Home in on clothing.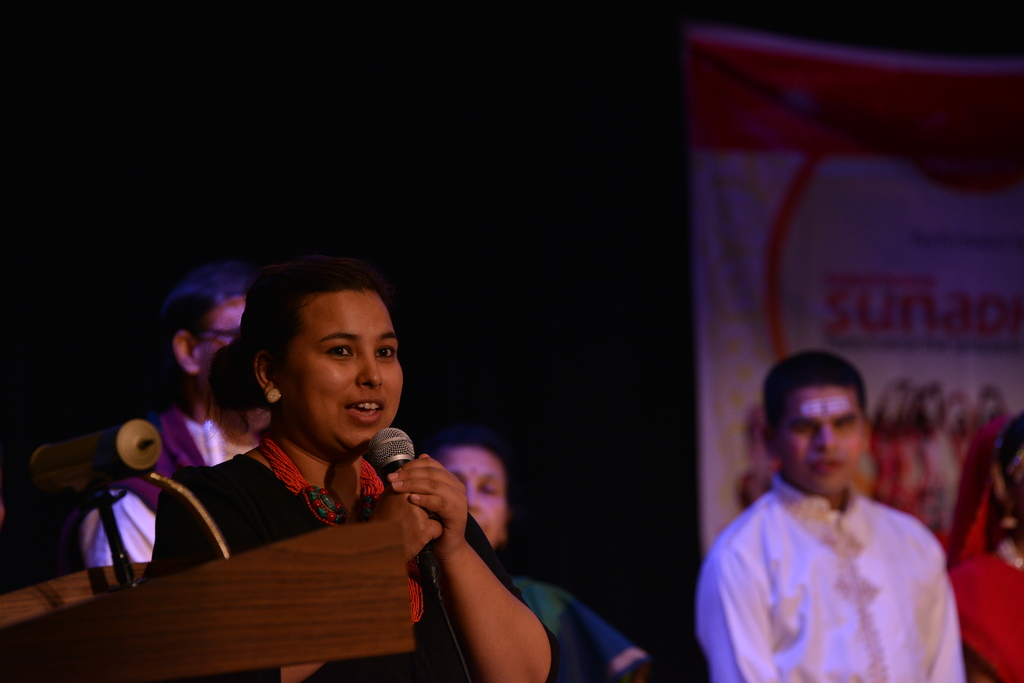
Homed in at {"left": 506, "top": 574, "right": 650, "bottom": 682}.
